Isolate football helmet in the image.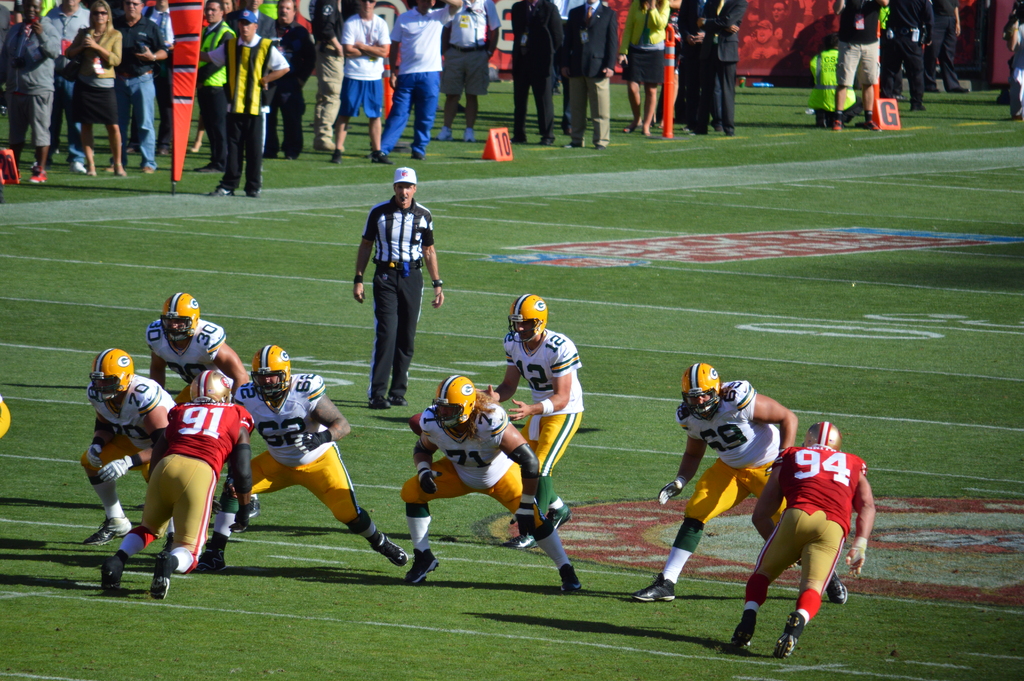
Isolated region: 508,293,545,338.
